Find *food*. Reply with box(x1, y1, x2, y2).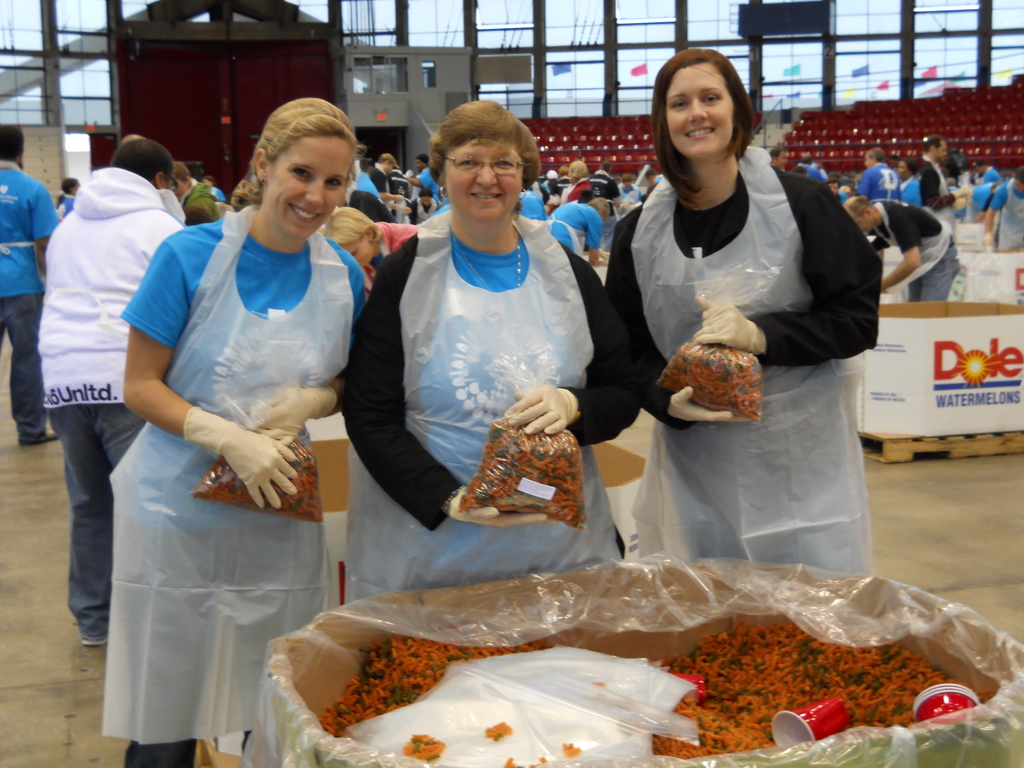
box(593, 683, 606, 685).
